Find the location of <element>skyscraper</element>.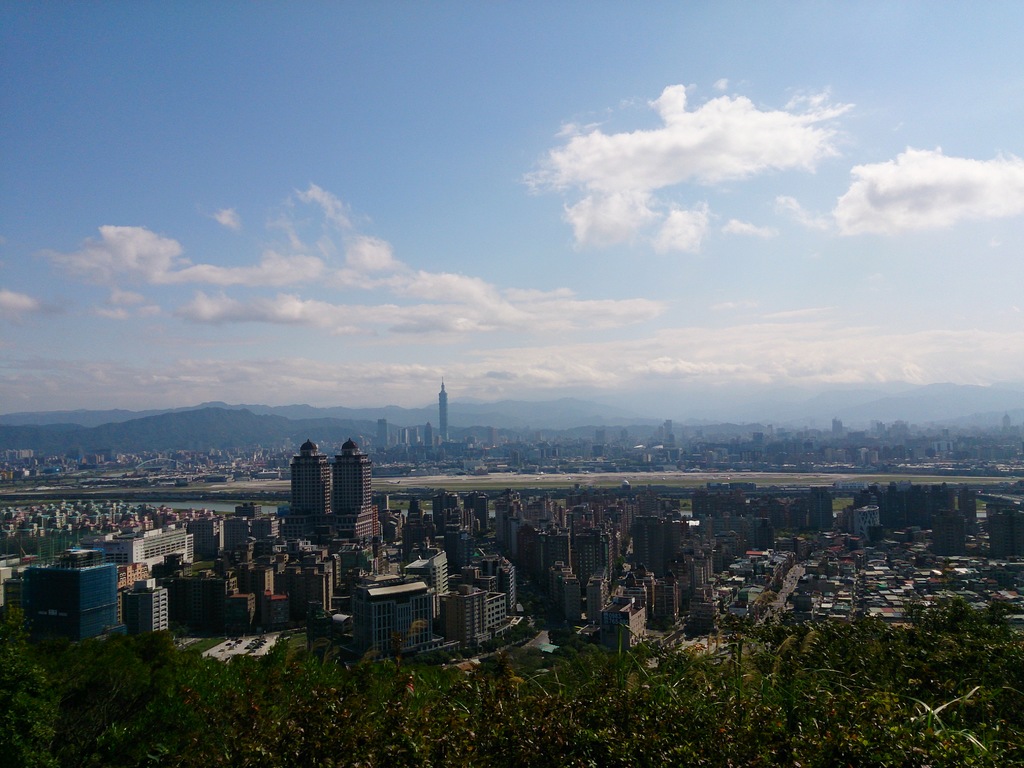
Location: x1=456, y1=551, x2=523, y2=646.
